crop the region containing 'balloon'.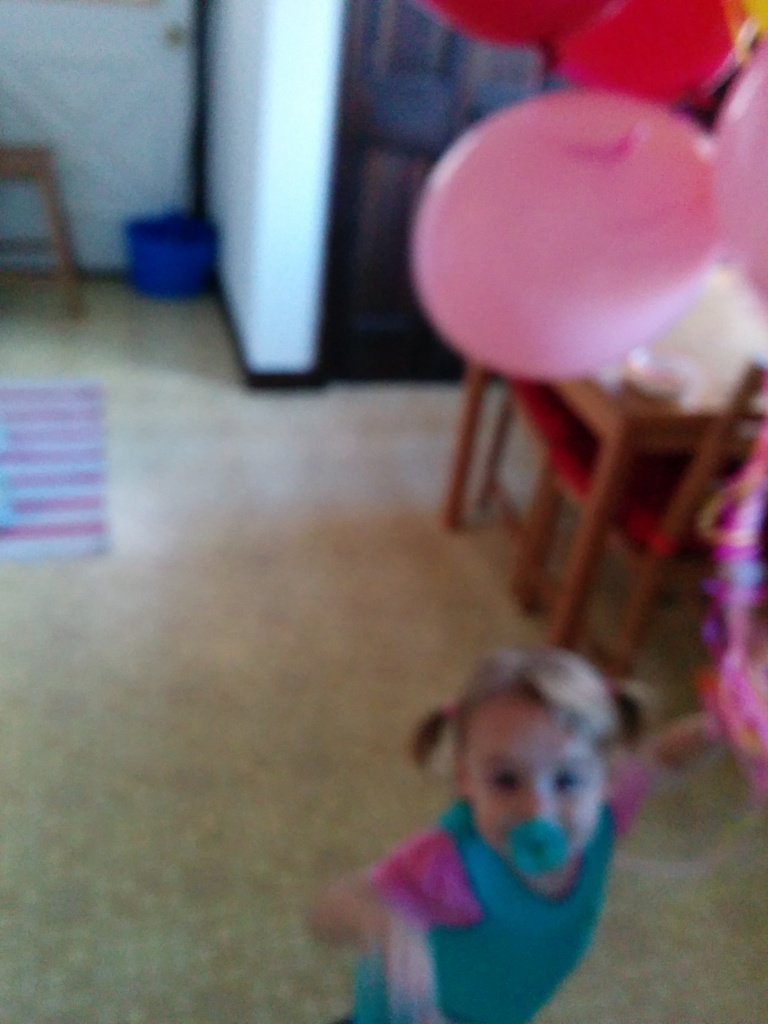
Crop region: Rect(415, 90, 726, 374).
